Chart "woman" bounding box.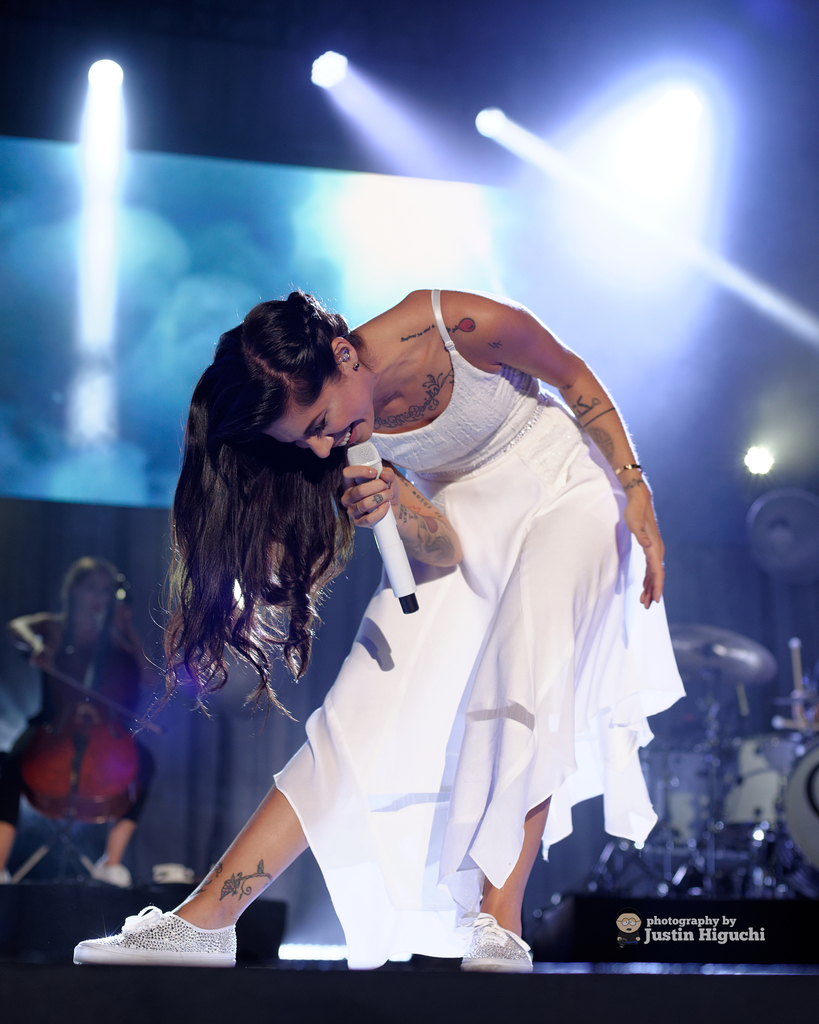
Charted: [x1=180, y1=287, x2=639, y2=994].
